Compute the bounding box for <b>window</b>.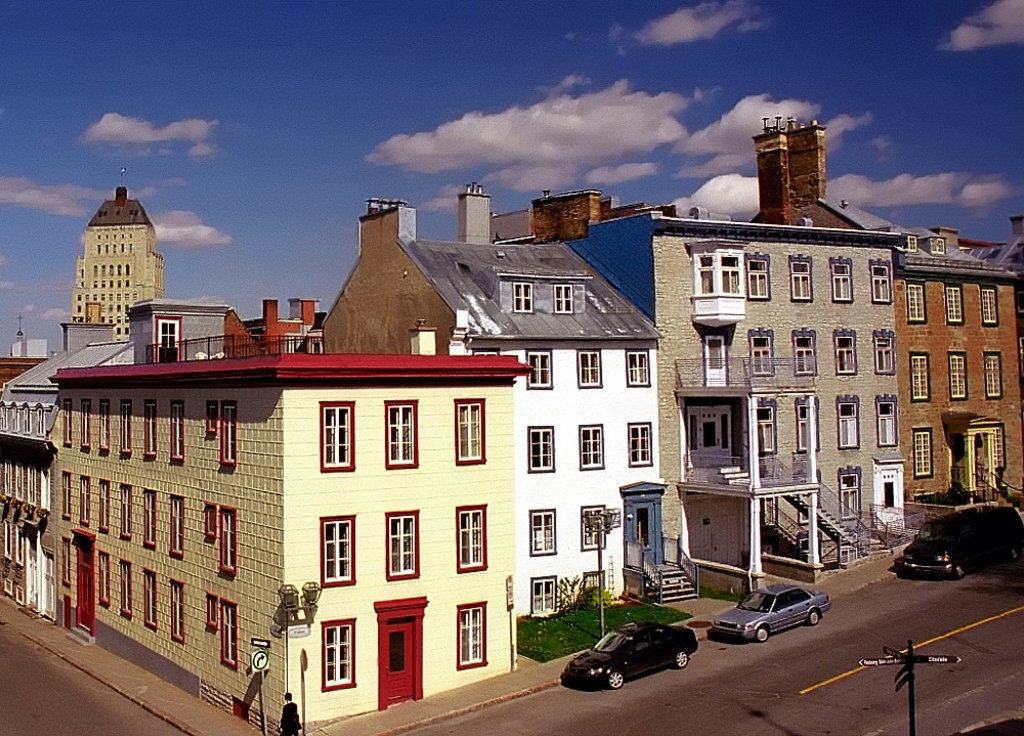
<box>685,392,753,480</box>.
